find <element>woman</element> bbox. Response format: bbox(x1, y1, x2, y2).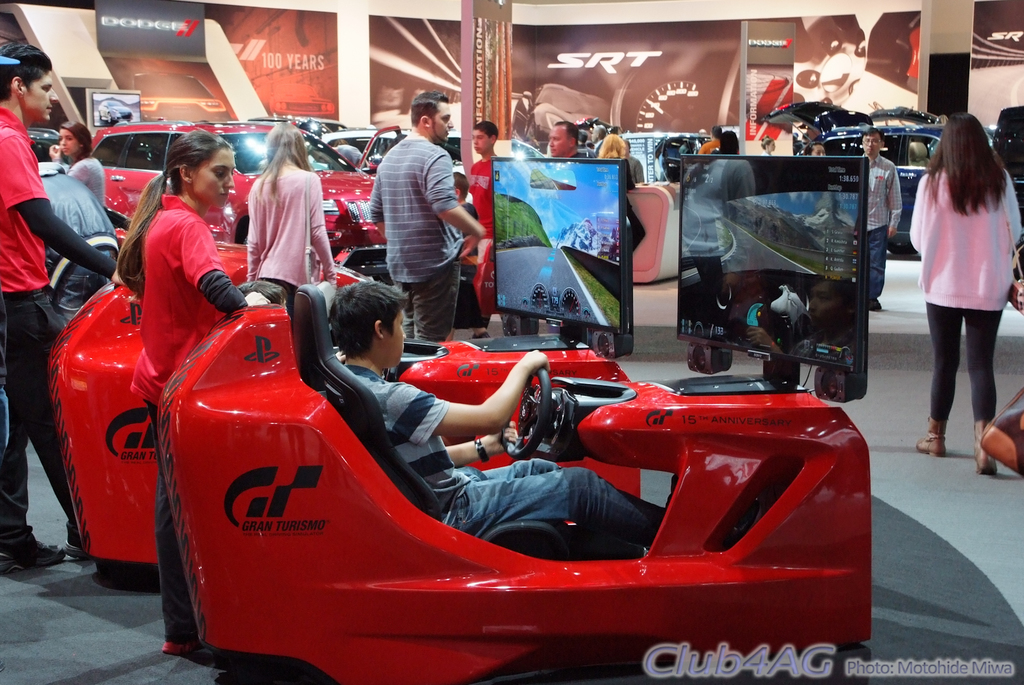
bbox(113, 128, 273, 660).
